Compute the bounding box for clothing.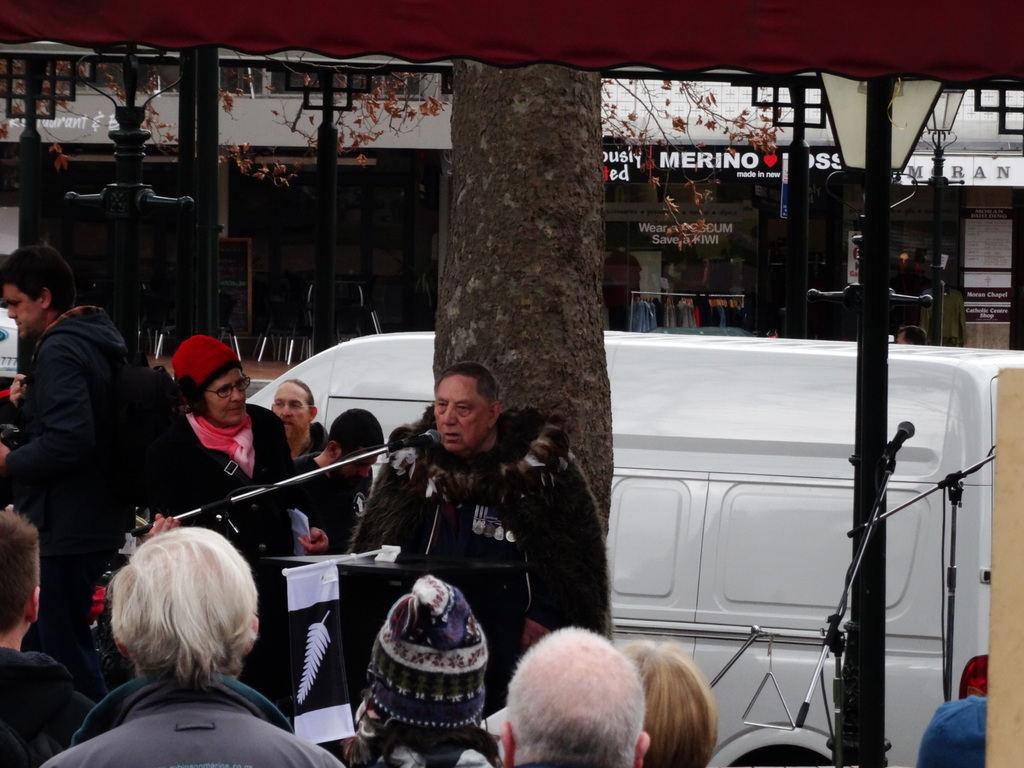
rect(155, 410, 306, 712).
